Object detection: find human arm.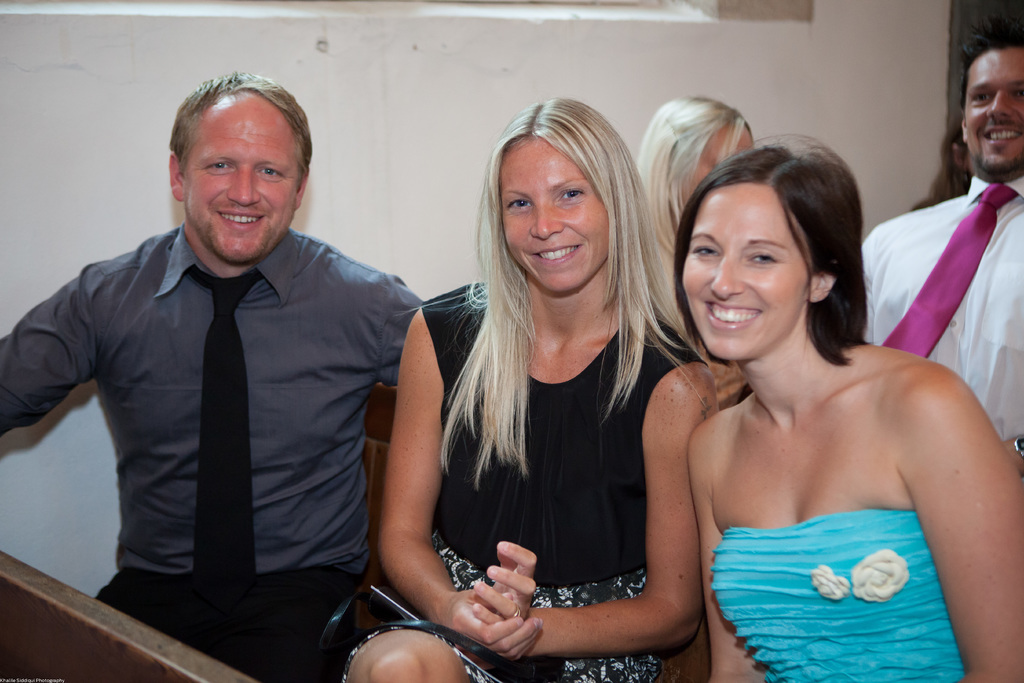
select_region(373, 273, 427, 391).
